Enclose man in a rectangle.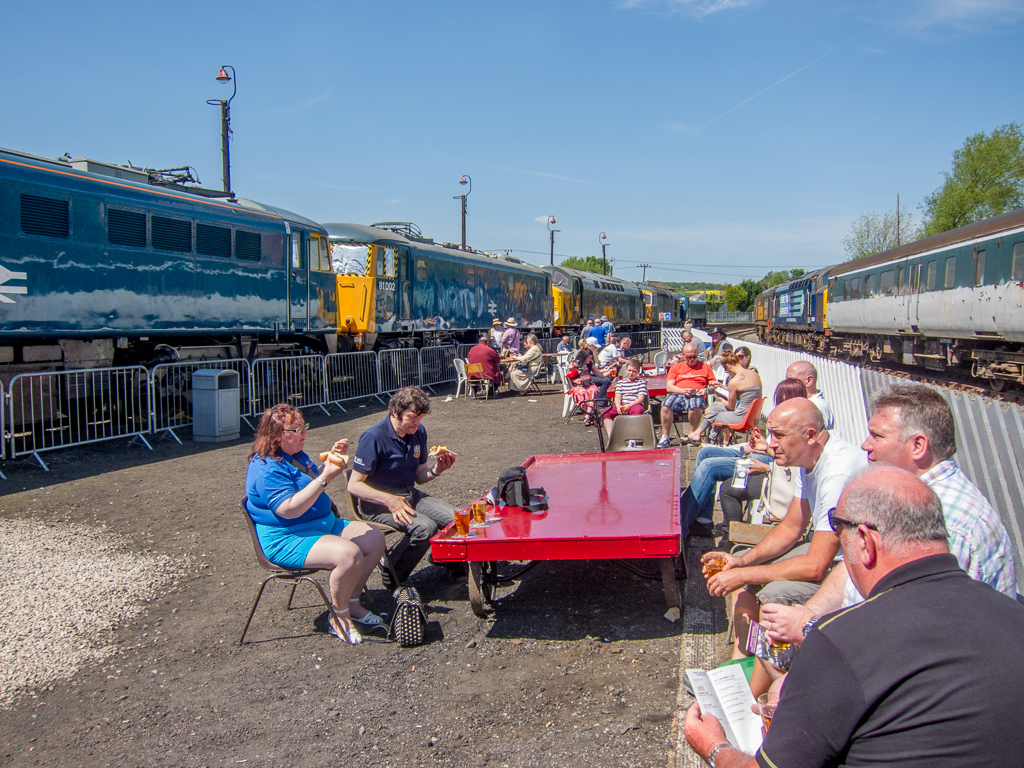
(left=498, top=316, right=523, bottom=353).
